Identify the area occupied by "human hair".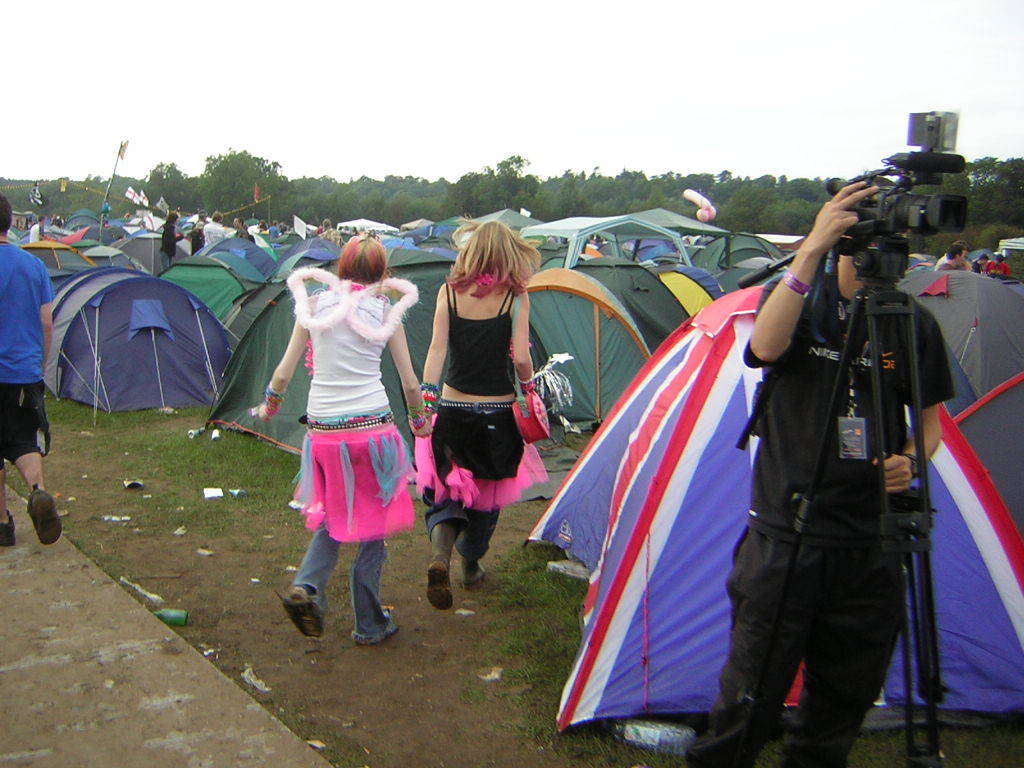
Area: Rect(236, 216, 244, 224).
